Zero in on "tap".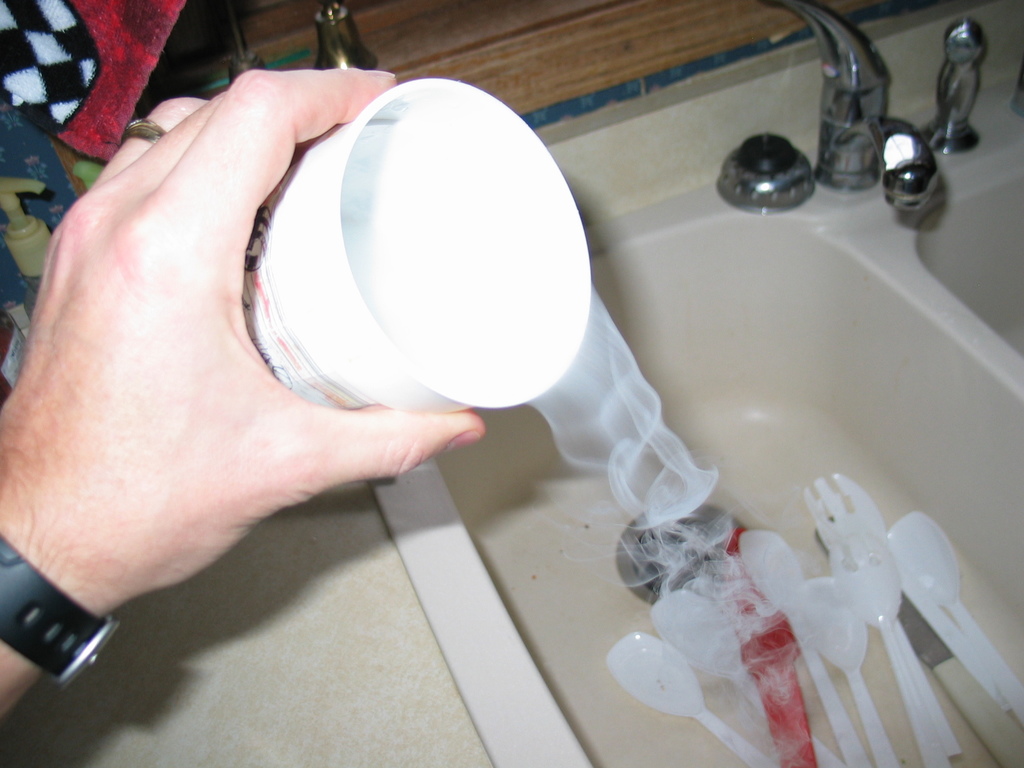
Zeroed in: box=[771, 0, 935, 213].
